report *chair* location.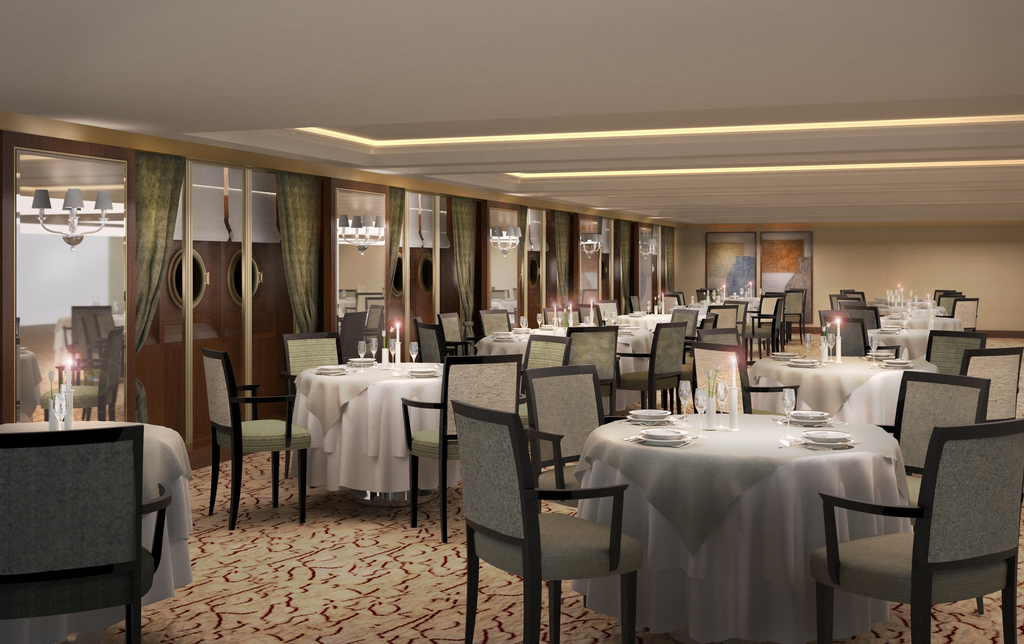
Report: bbox(673, 291, 684, 306).
